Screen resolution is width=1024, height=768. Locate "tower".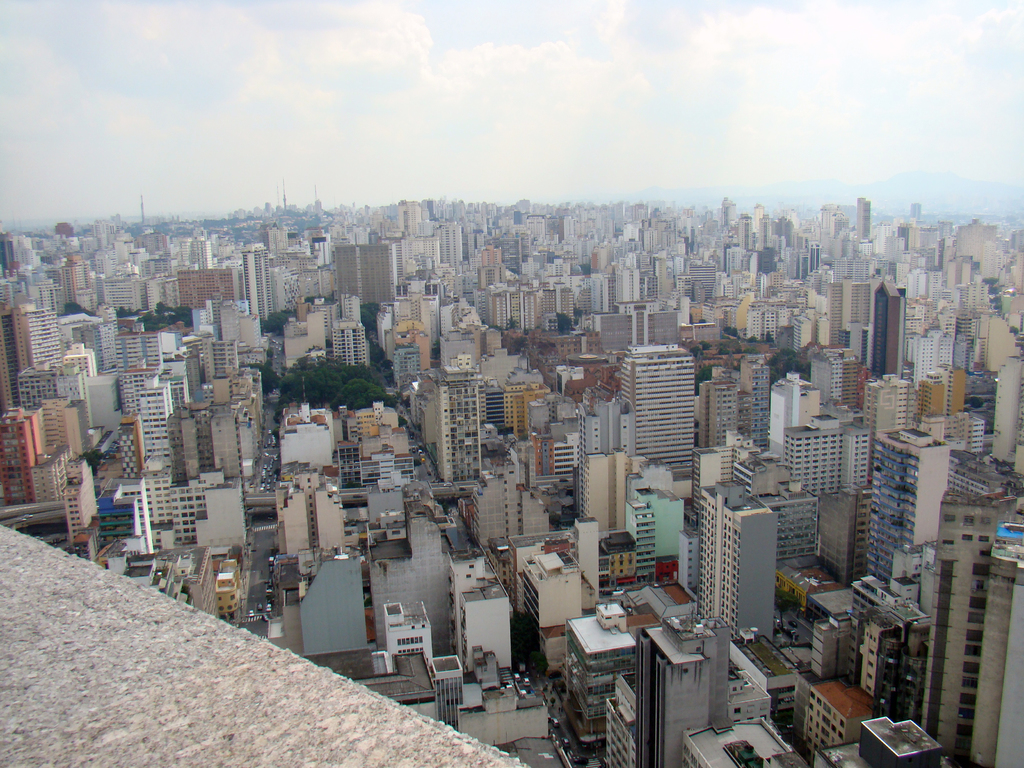
{"left": 142, "top": 384, "right": 173, "bottom": 457}.
